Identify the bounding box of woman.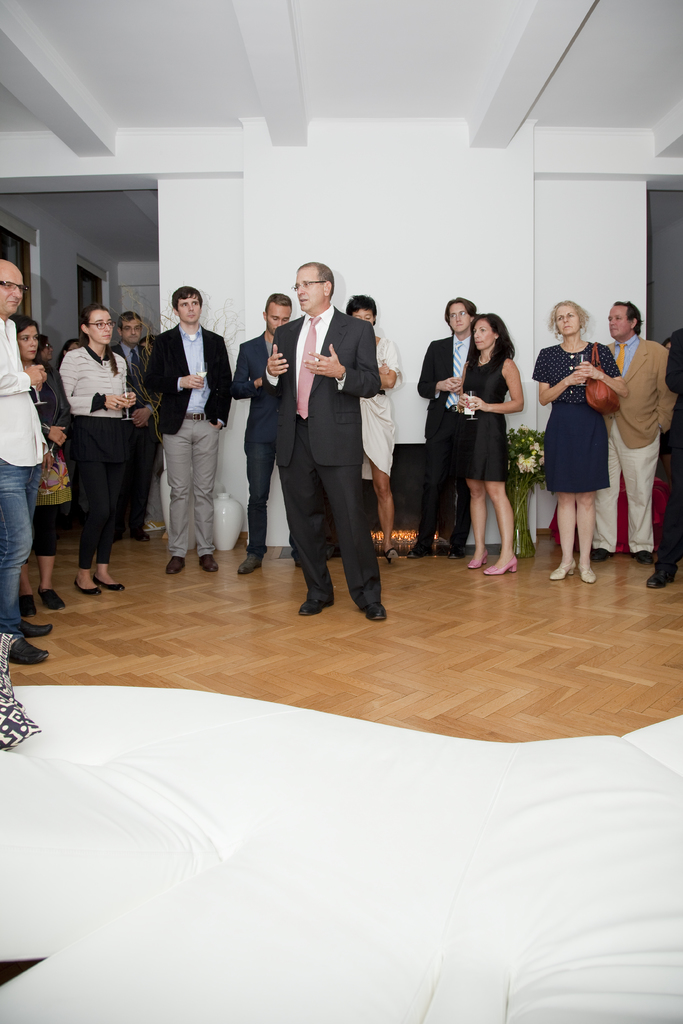
detection(31, 321, 142, 591).
